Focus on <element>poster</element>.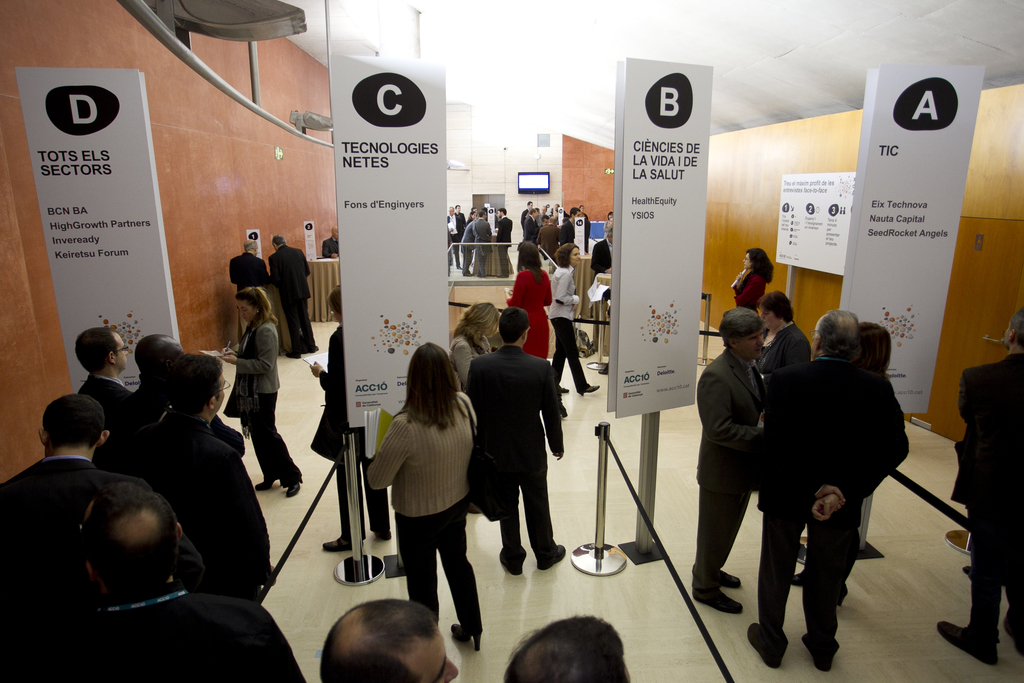
Focused at 612 61 712 420.
